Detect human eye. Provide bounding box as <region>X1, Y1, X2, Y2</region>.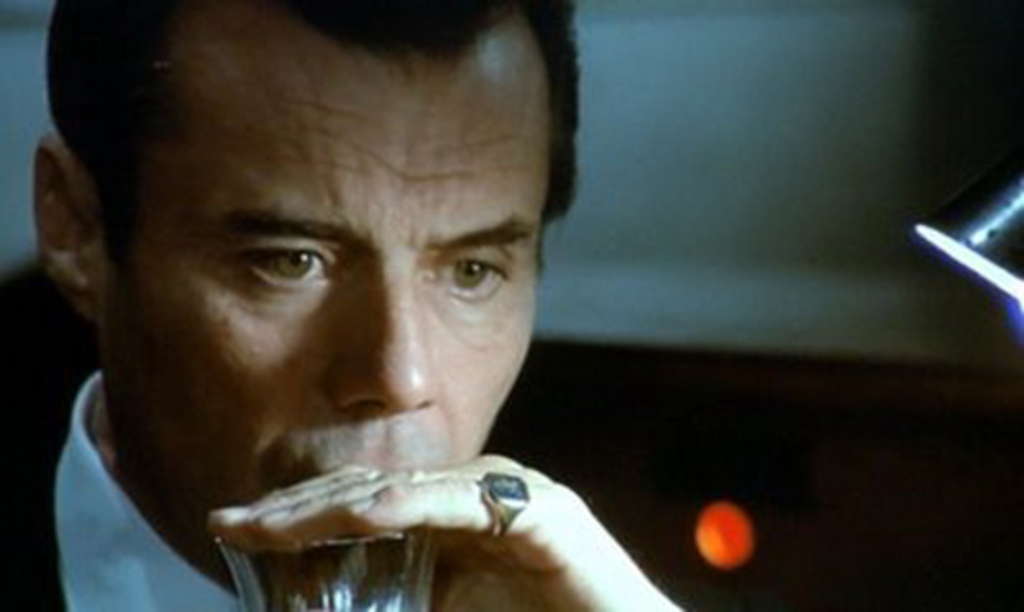
<region>217, 233, 342, 309</region>.
